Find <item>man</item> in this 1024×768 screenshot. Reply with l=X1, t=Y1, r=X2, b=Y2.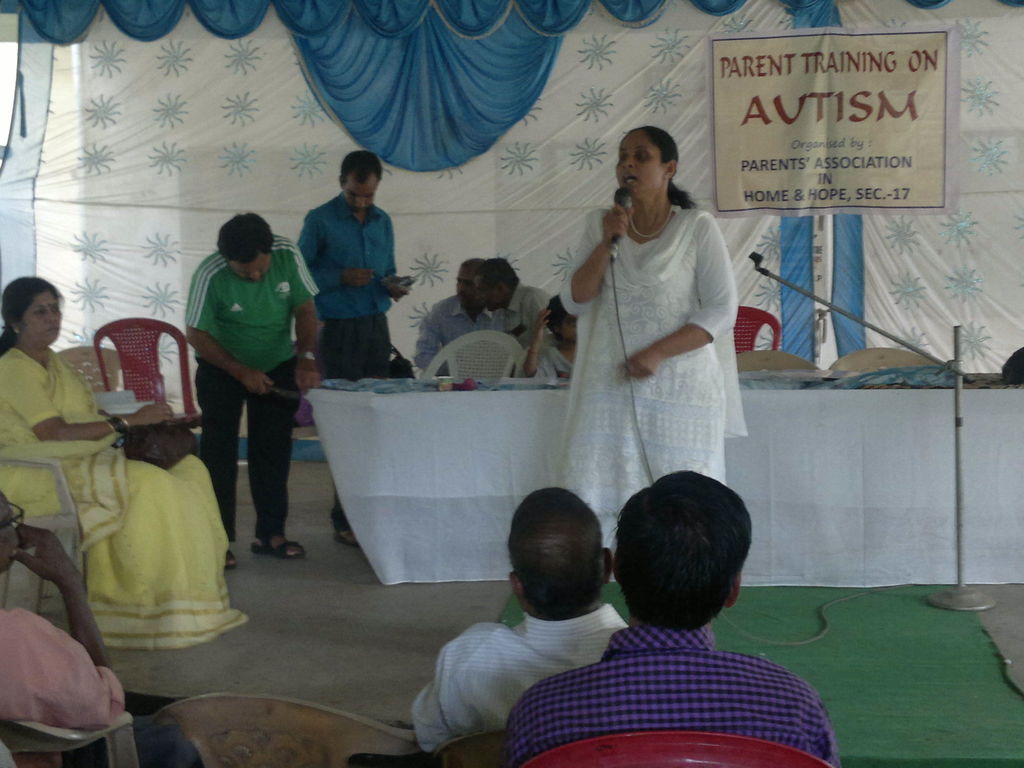
l=403, t=483, r=627, b=749.
